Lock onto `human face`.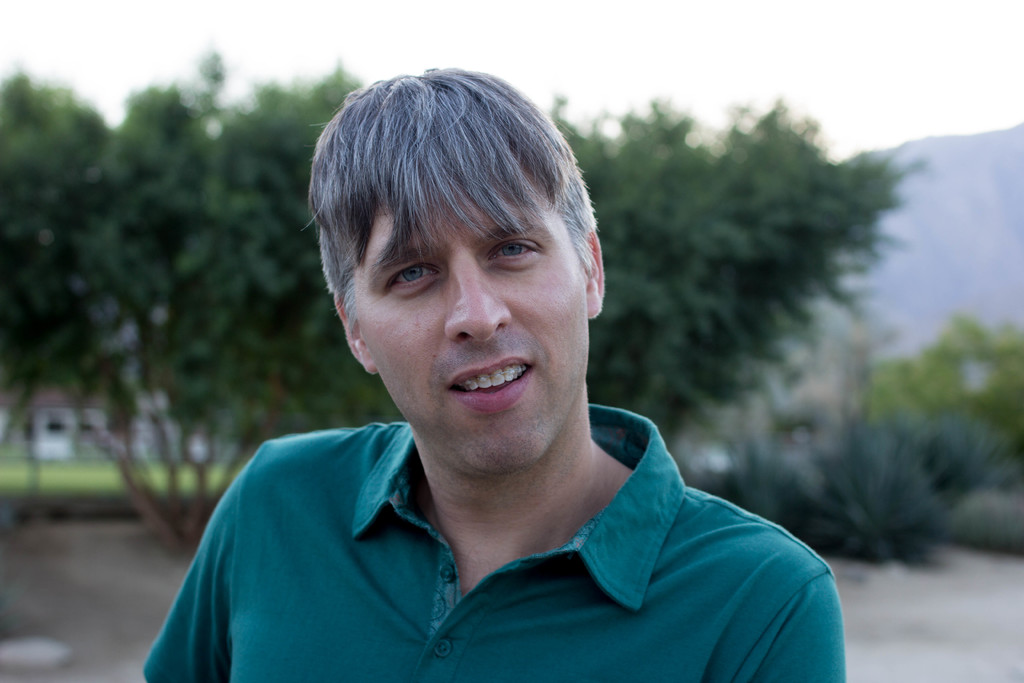
Locked: bbox=[344, 184, 586, 475].
